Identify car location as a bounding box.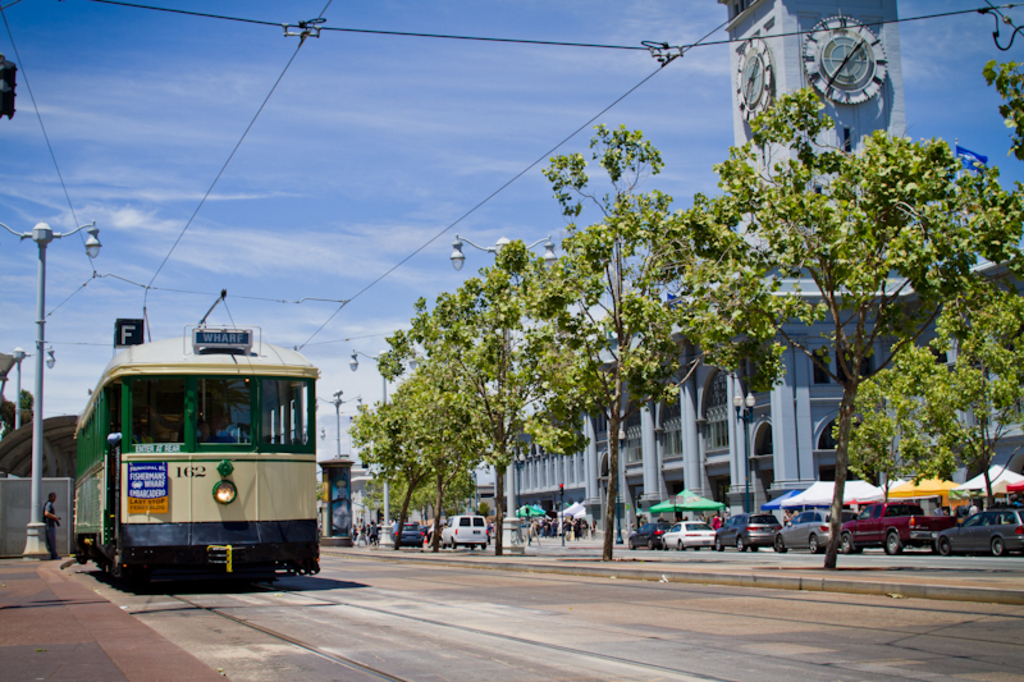
{"x1": 931, "y1": 509, "x2": 1023, "y2": 551}.
